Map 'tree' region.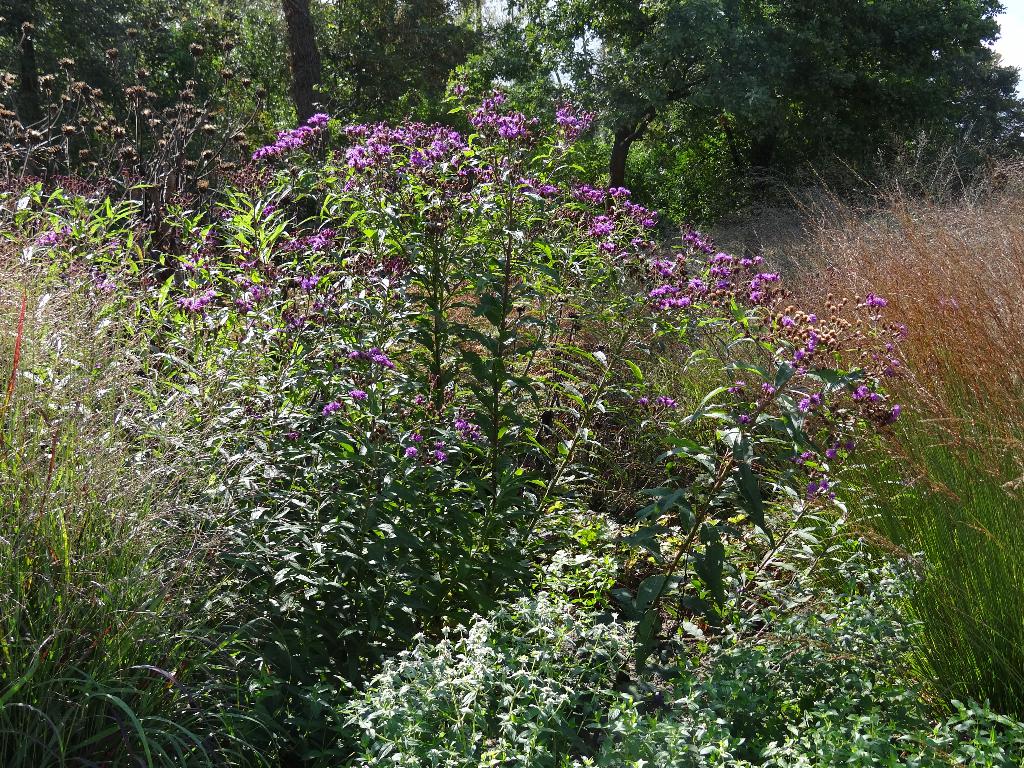
Mapped to (0, 0, 313, 196).
